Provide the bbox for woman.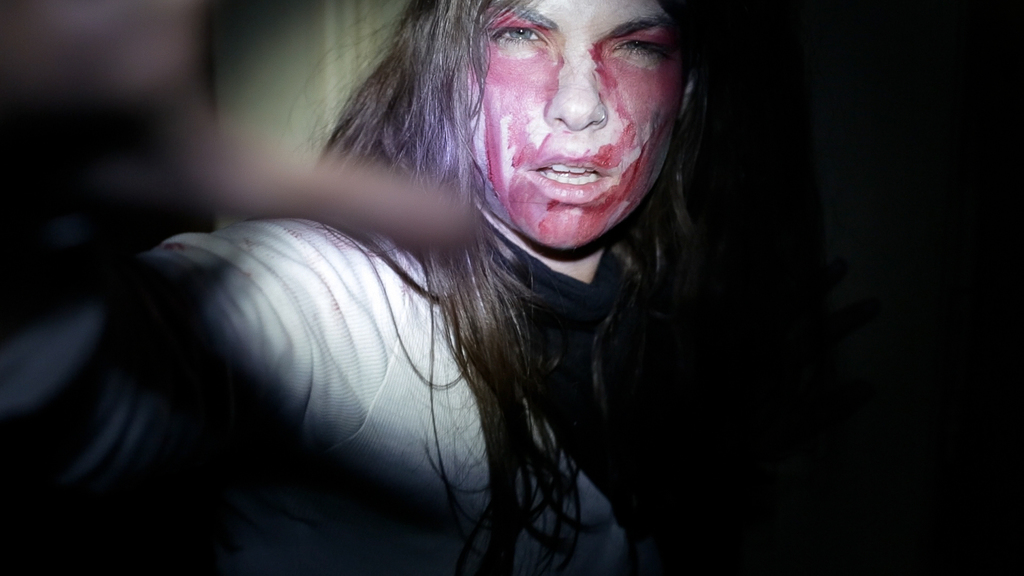
(0,0,712,575).
